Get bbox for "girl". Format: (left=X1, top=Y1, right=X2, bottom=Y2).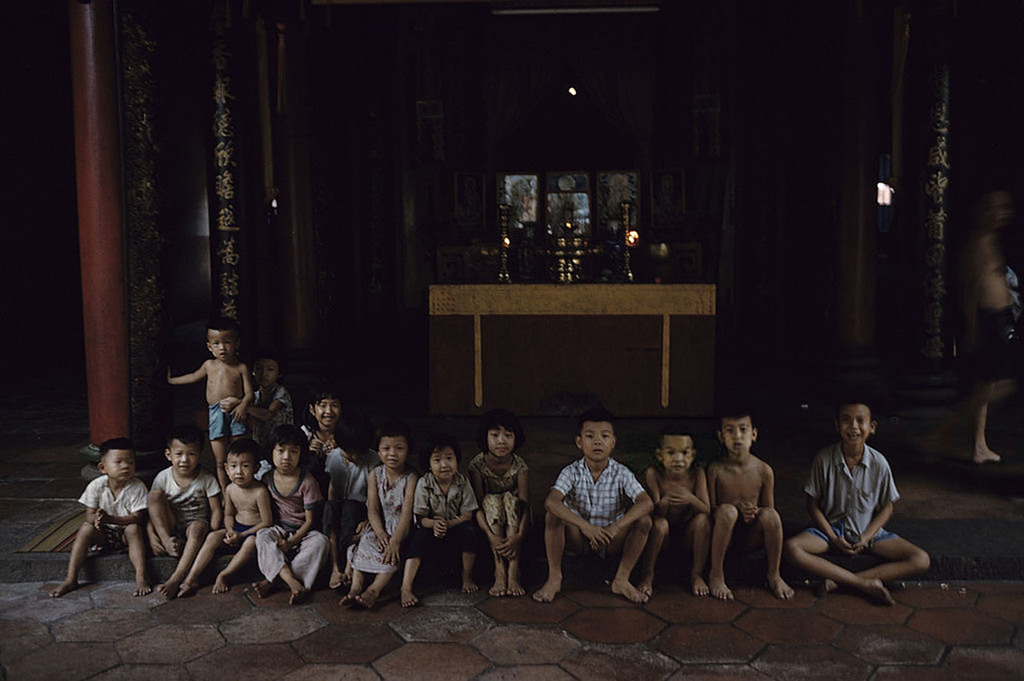
(left=467, top=415, right=534, bottom=602).
